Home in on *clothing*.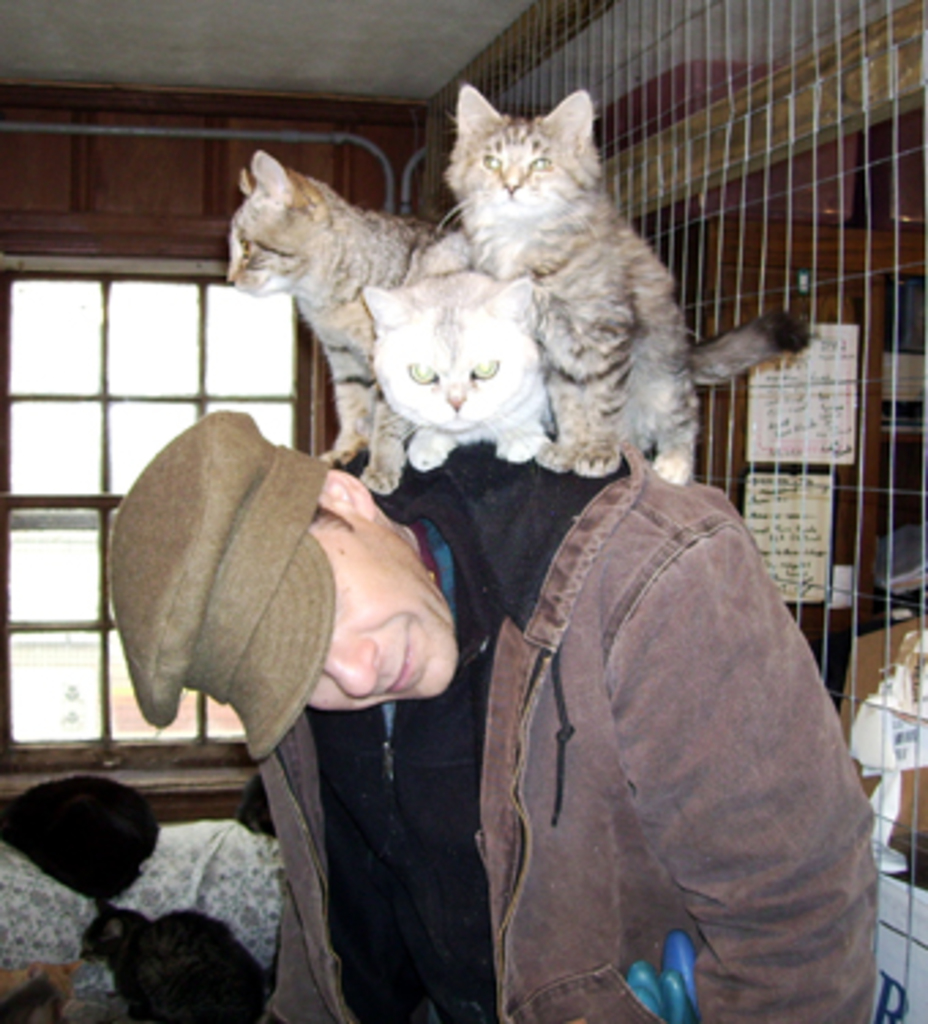
Homed in at 289:150:843:1023.
